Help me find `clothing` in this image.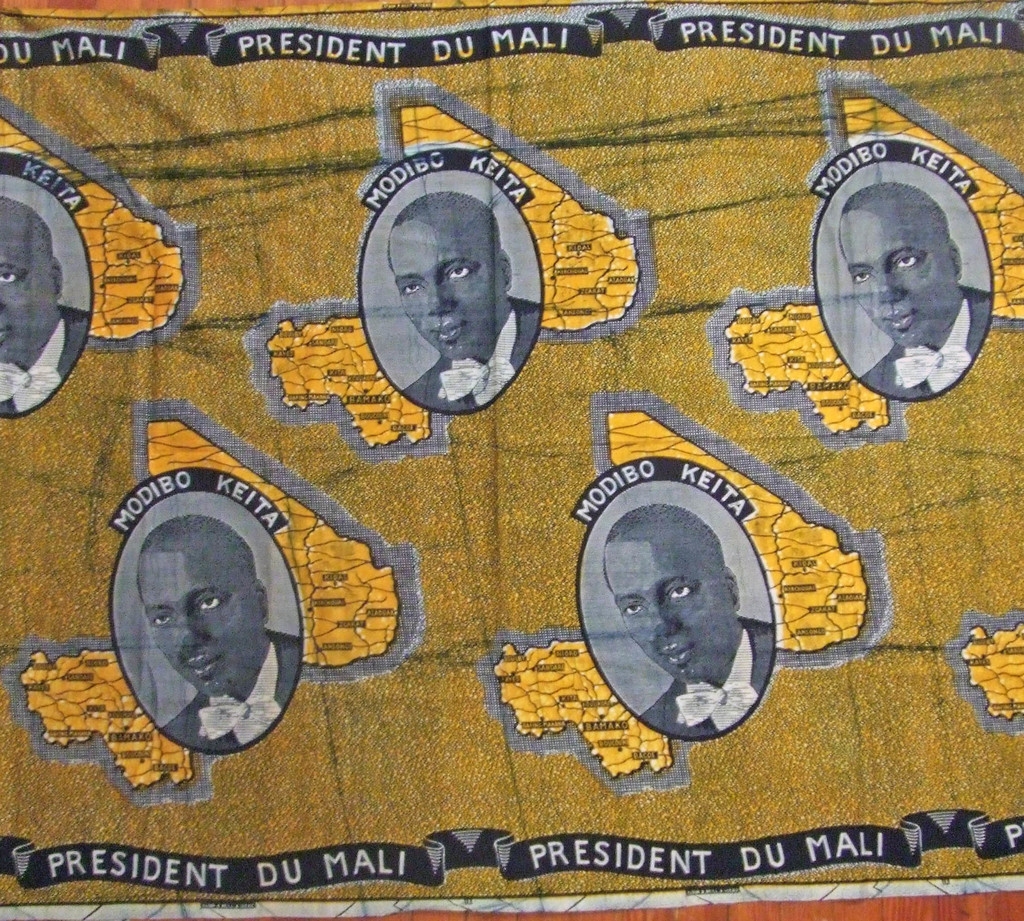
Found it: rect(0, 304, 90, 410).
